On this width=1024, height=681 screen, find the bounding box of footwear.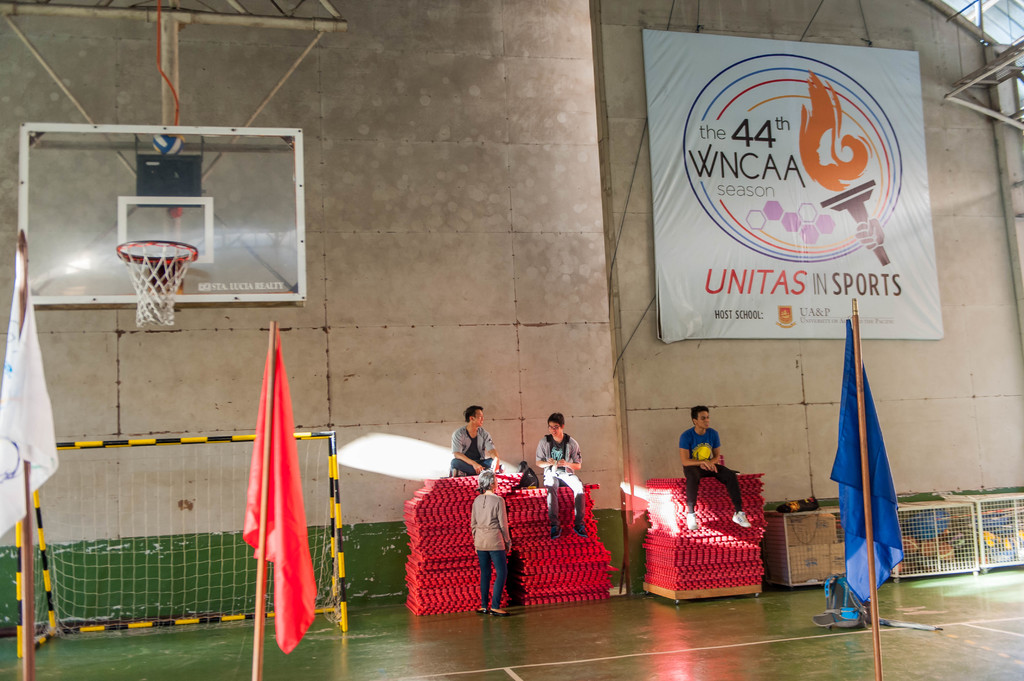
Bounding box: (x1=489, y1=602, x2=504, y2=613).
